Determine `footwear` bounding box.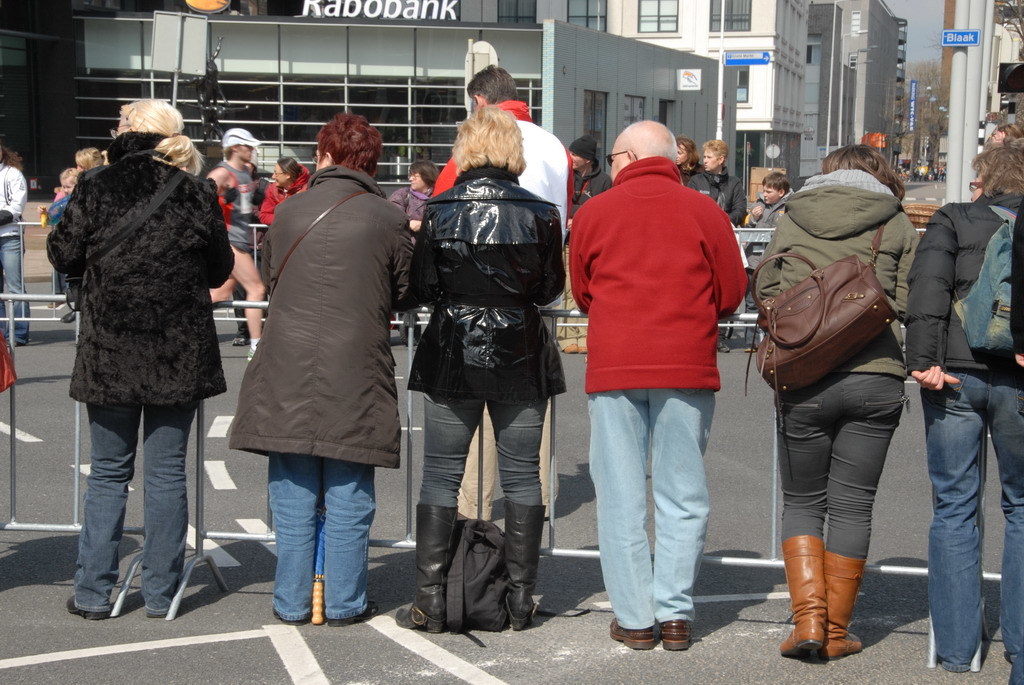
Determined: bbox=(46, 292, 67, 312).
